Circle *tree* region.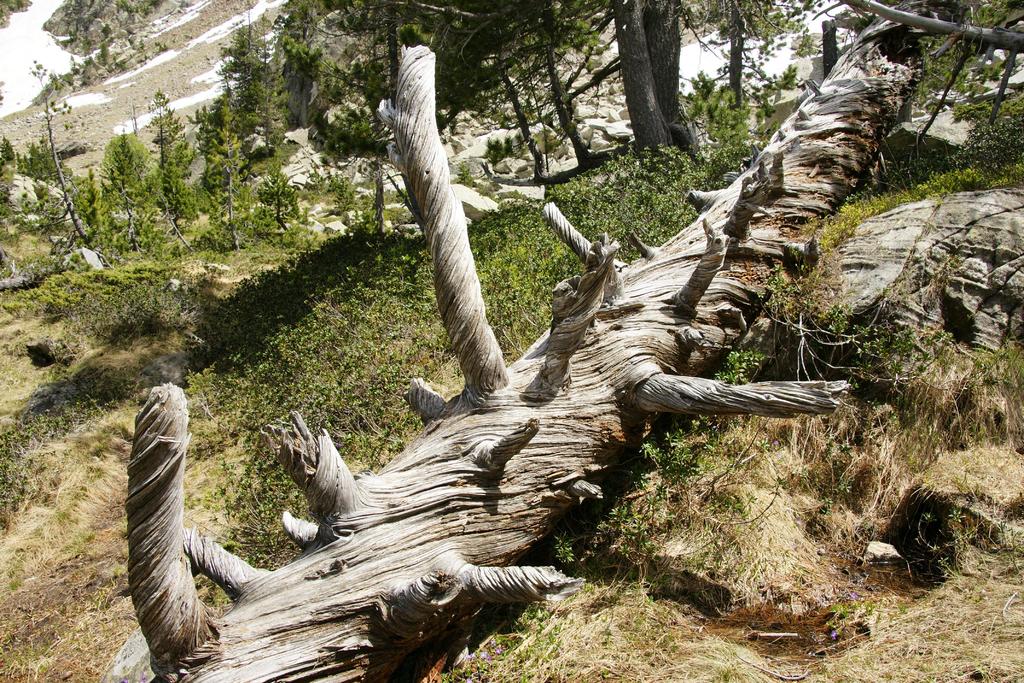
Region: left=348, top=0, right=548, bottom=444.
